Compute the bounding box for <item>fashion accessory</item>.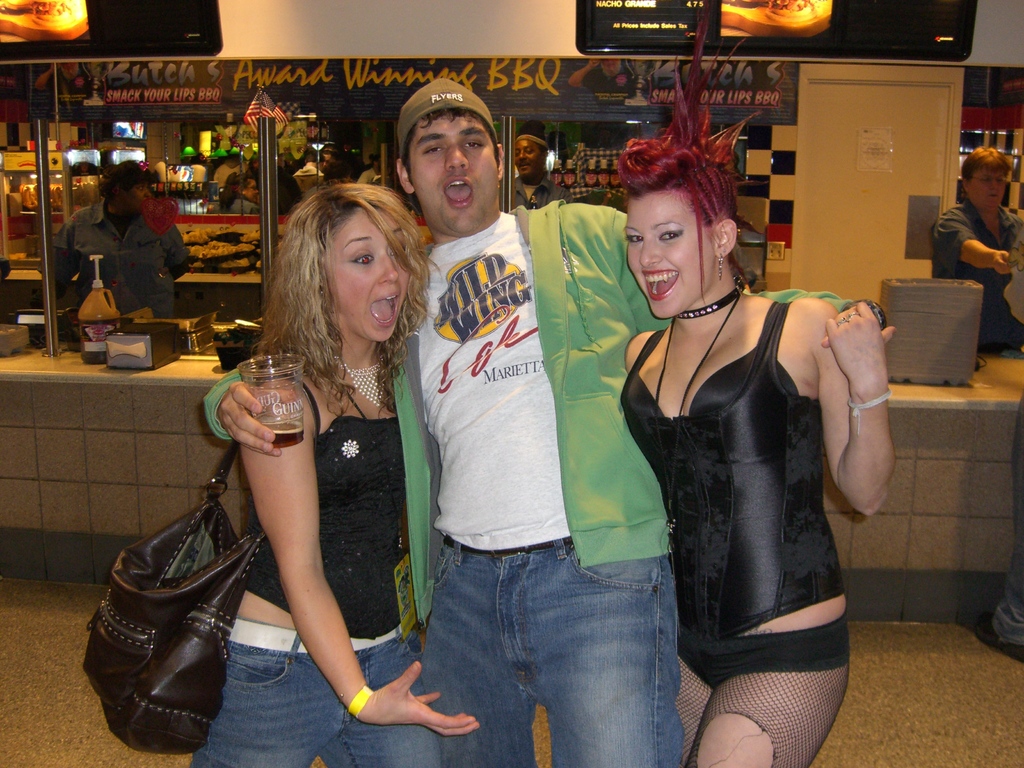
BBox(397, 74, 500, 151).
